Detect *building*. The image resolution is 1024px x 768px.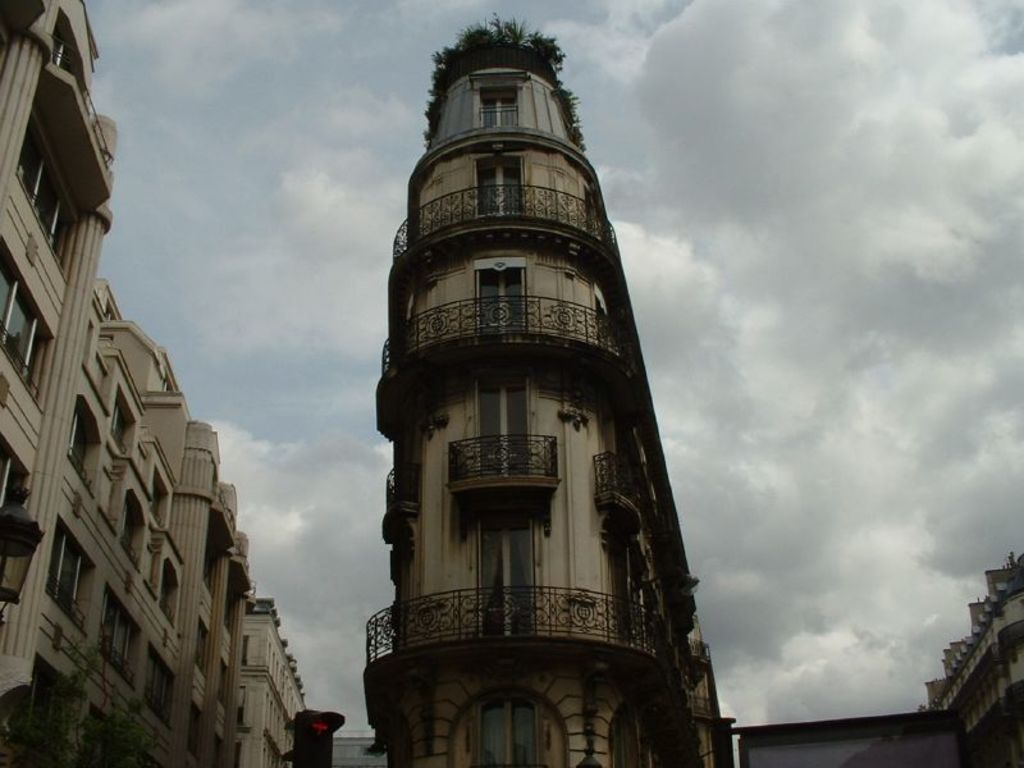
left=916, top=552, right=1023, bottom=767.
